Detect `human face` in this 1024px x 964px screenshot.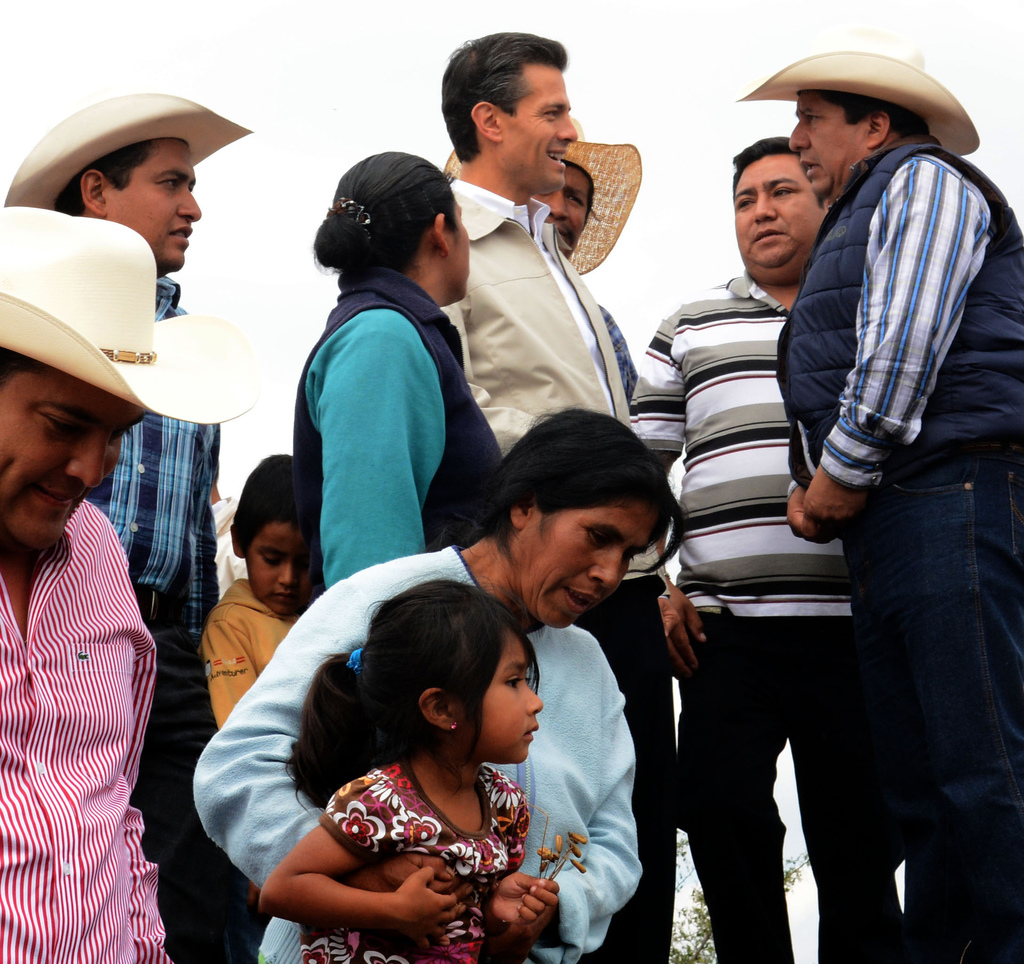
Detection: pyautogui.locateOnScreen(112, 138, 200, 270).
